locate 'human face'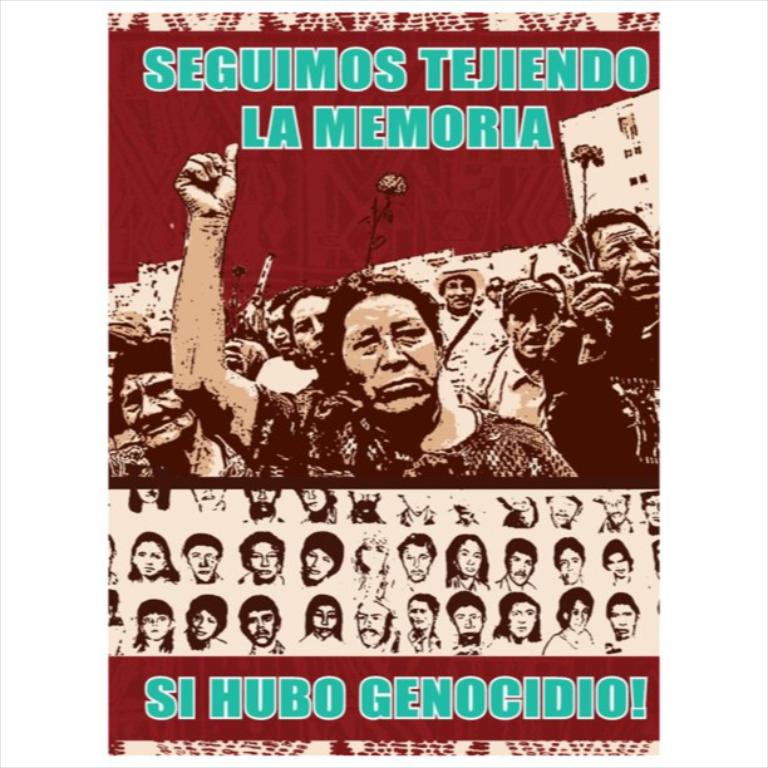
crop(587, 217, 670, 304)
